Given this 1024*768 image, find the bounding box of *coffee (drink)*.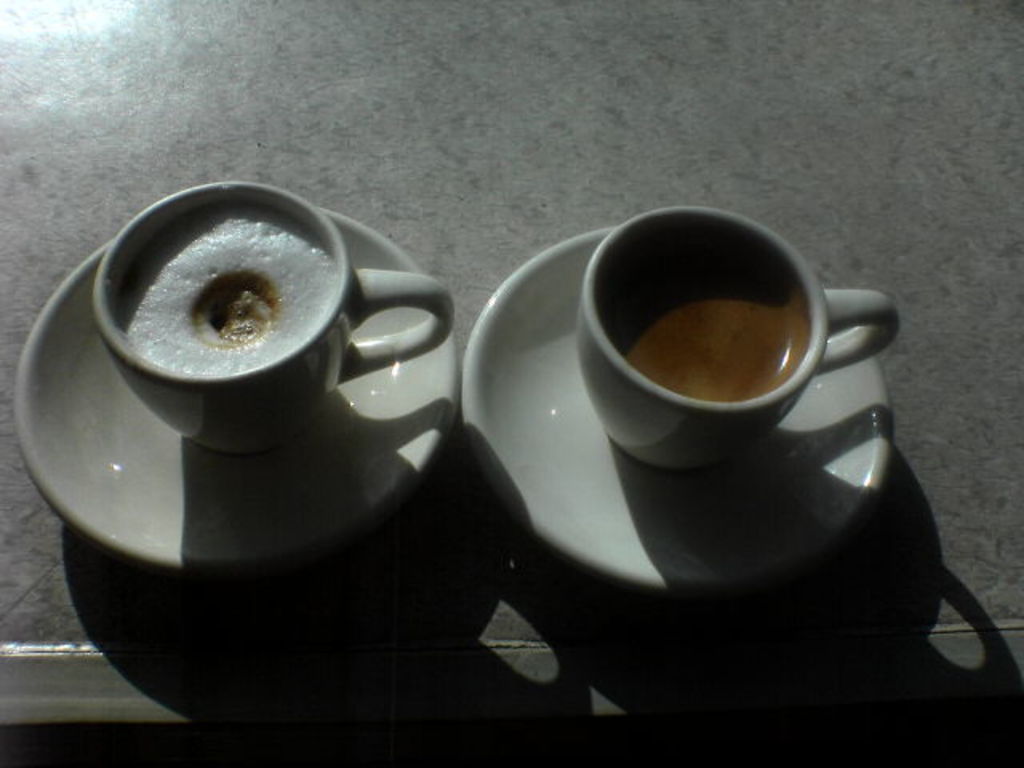
l=598, t=234, r=813, b=400.
